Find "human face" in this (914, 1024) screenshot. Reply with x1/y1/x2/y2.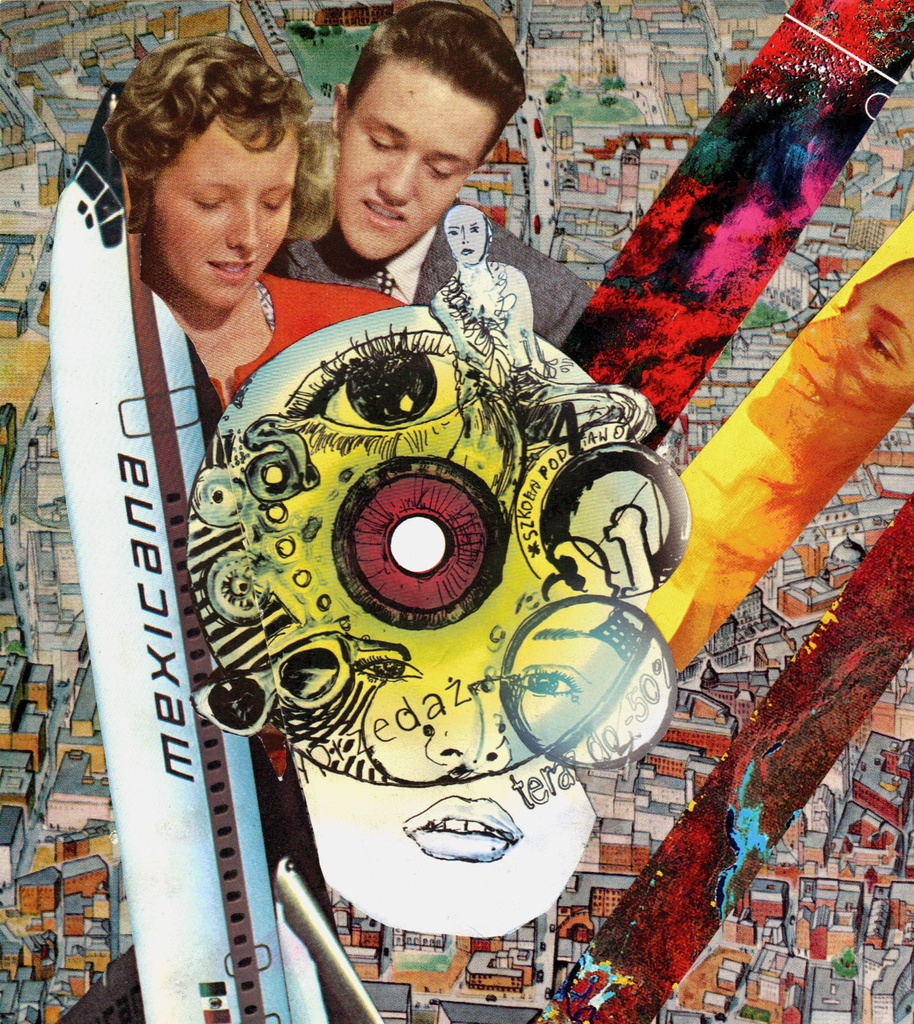
145/118/305/312.
